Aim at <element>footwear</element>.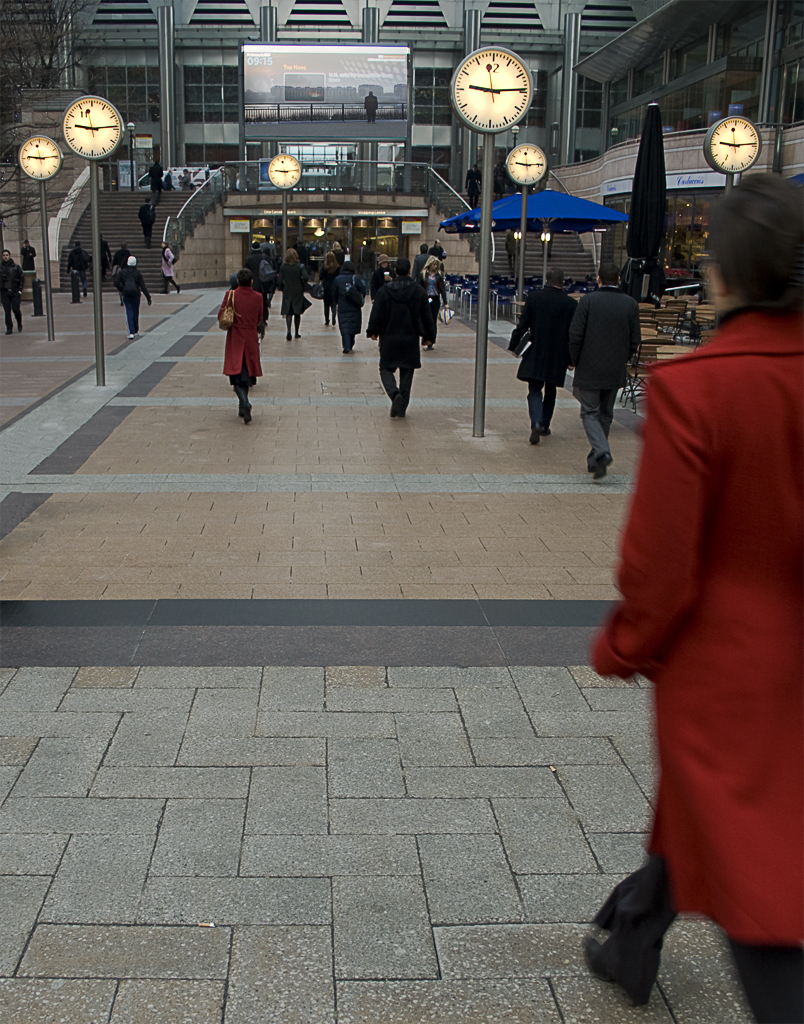
Aimed at box(121, 327, 139, 341).
